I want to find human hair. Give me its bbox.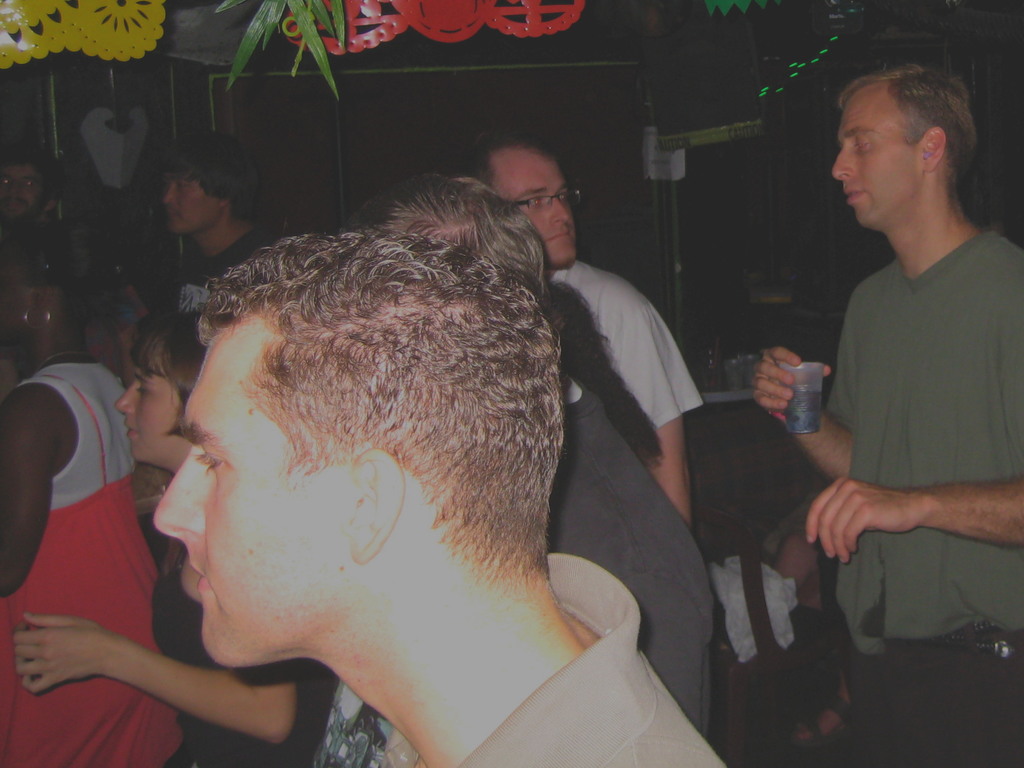
<box>840,58,980,188</box>.
